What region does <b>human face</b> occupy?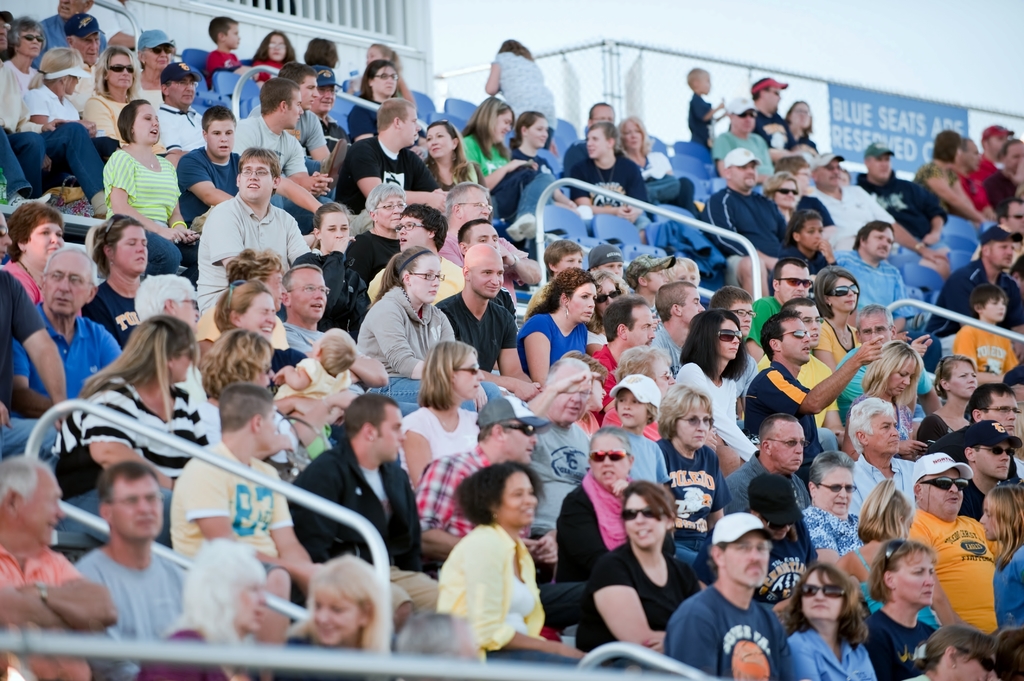
[x1=282, y1=93, x2=312, y2=129].
